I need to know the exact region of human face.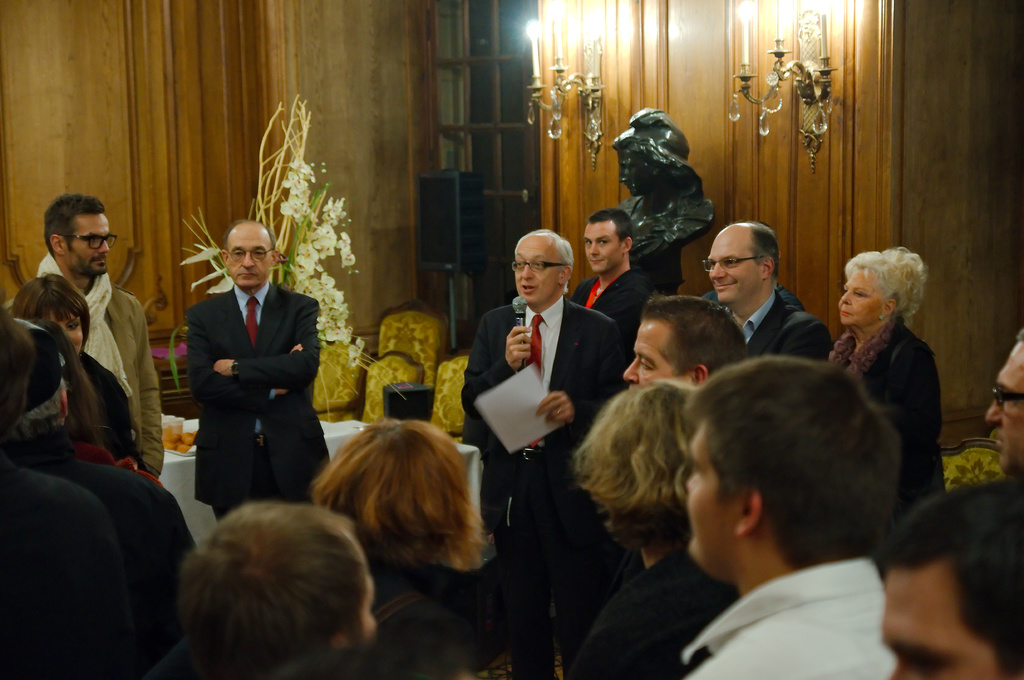
Region: box=[881, 557, 1007, 679].
